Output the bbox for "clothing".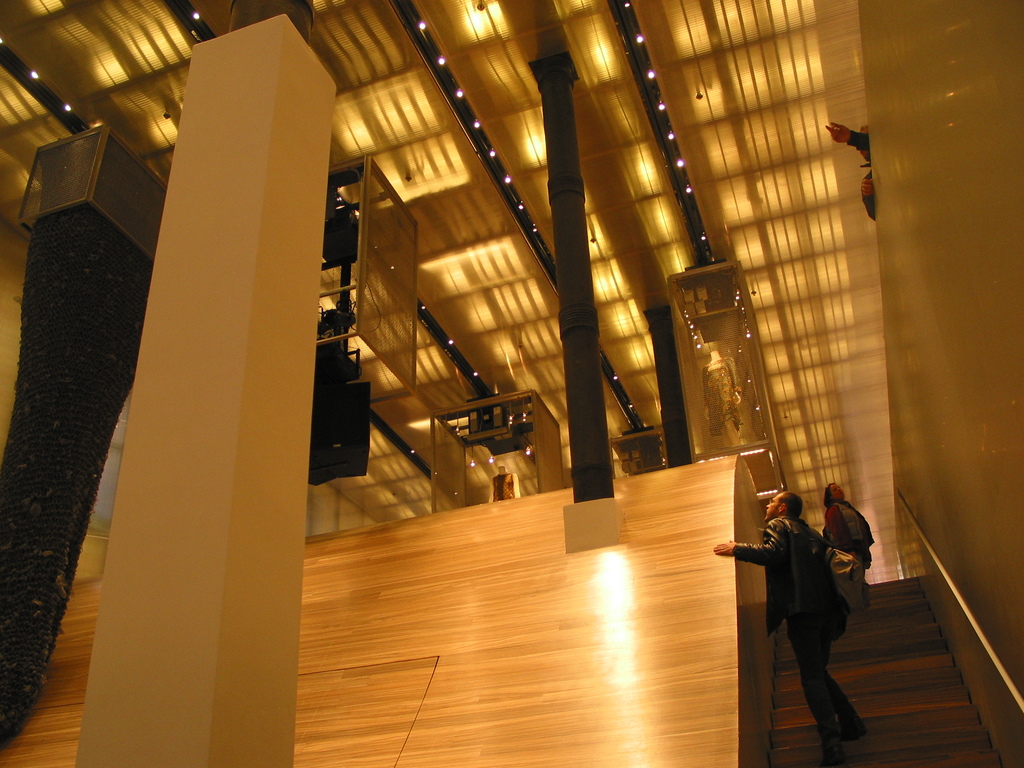
<box>748,516,865,767</box>.
